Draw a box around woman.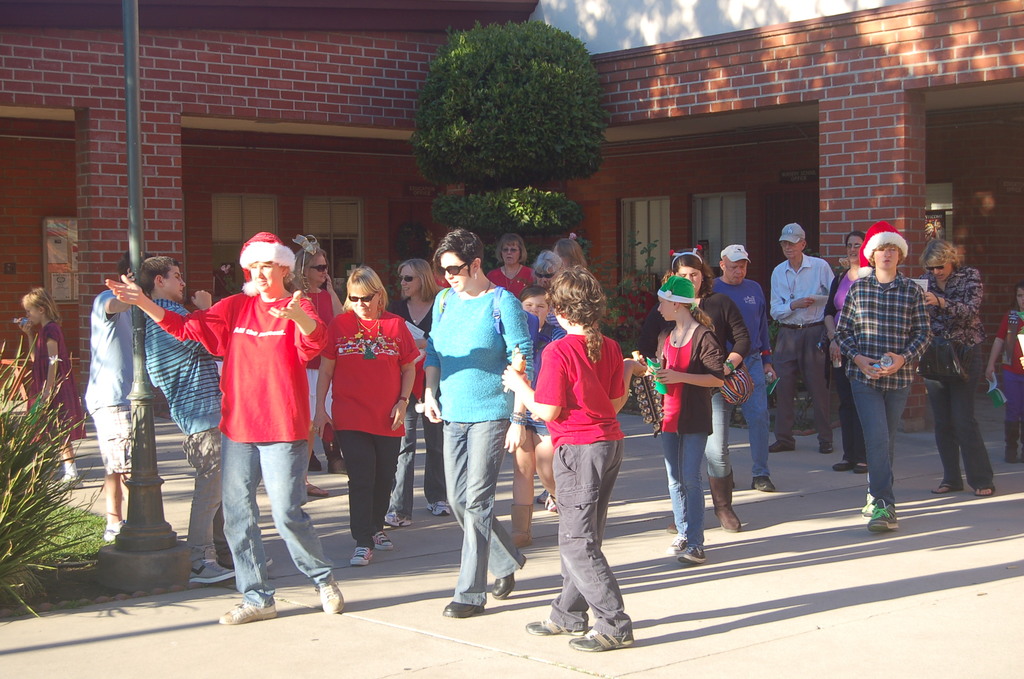
(left=303, top=260, right=420, bottom=574).
